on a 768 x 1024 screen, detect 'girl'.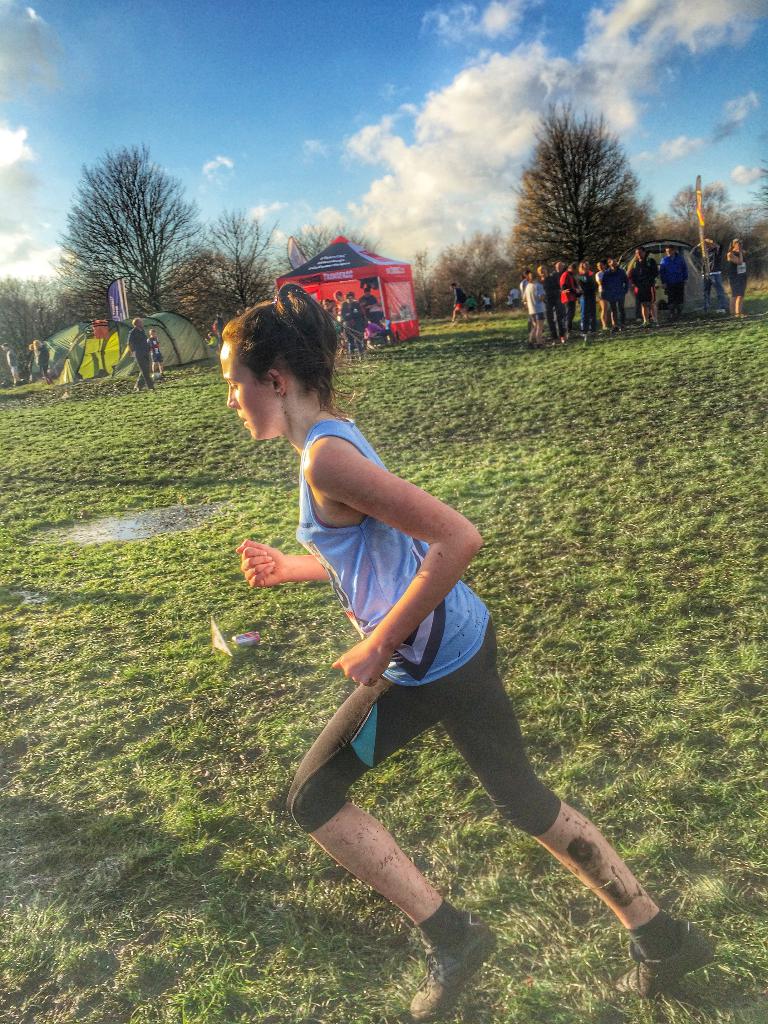
{"left": 212, "top": 280, "right": 716, "bottom": 1023}.
